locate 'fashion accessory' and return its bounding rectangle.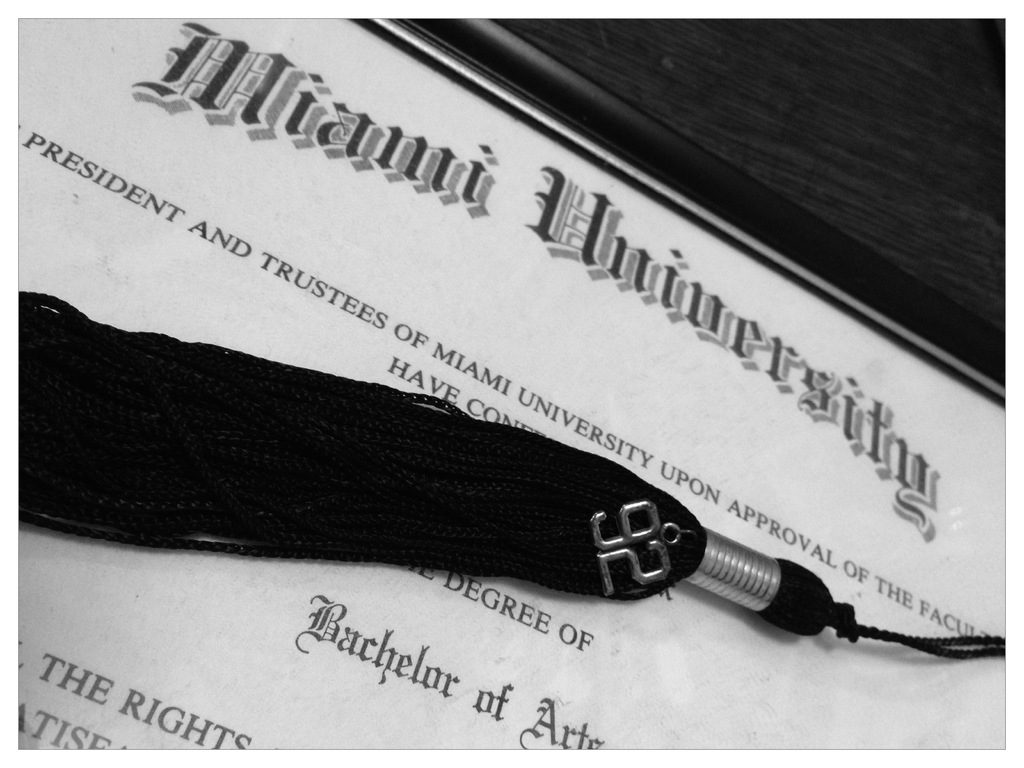
19:291:1008:659.
